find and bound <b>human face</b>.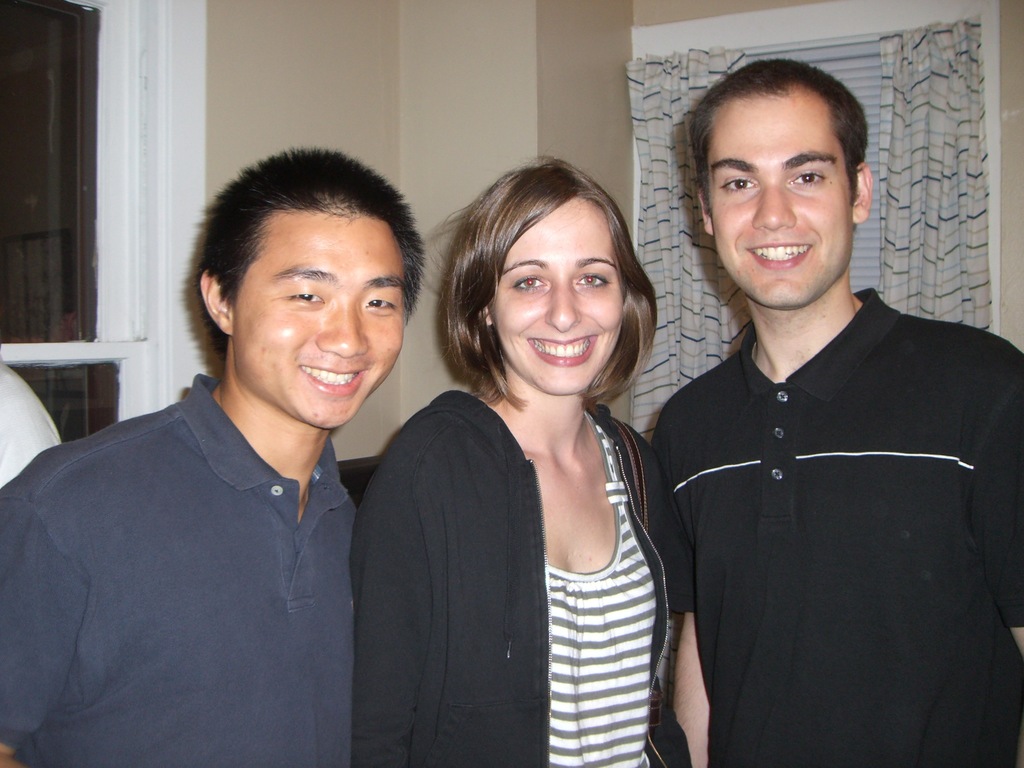
Bound: (497,202,613,400).
